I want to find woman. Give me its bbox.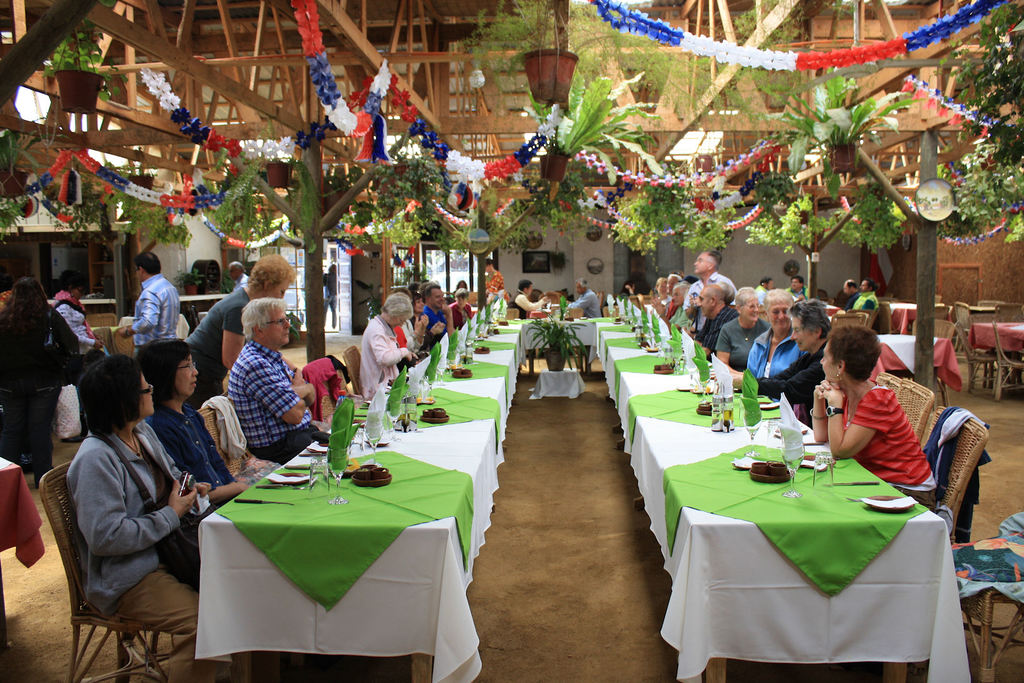
rect(811, 324, 942, 509).
